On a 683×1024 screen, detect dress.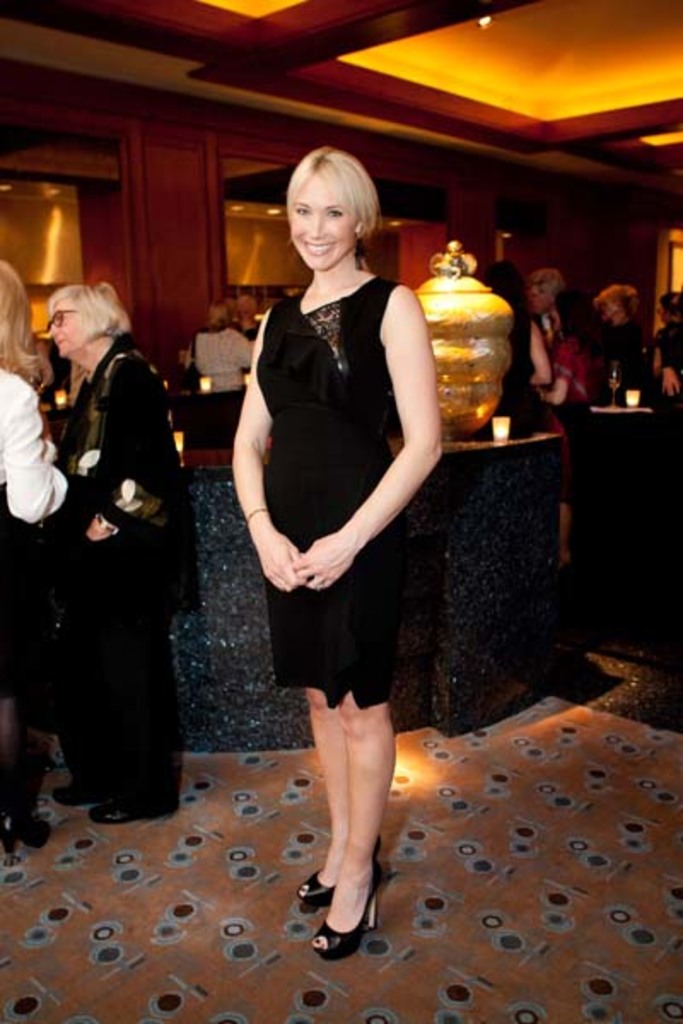
pyautogui.locateOnScreen(253, 278, 408, 710).
